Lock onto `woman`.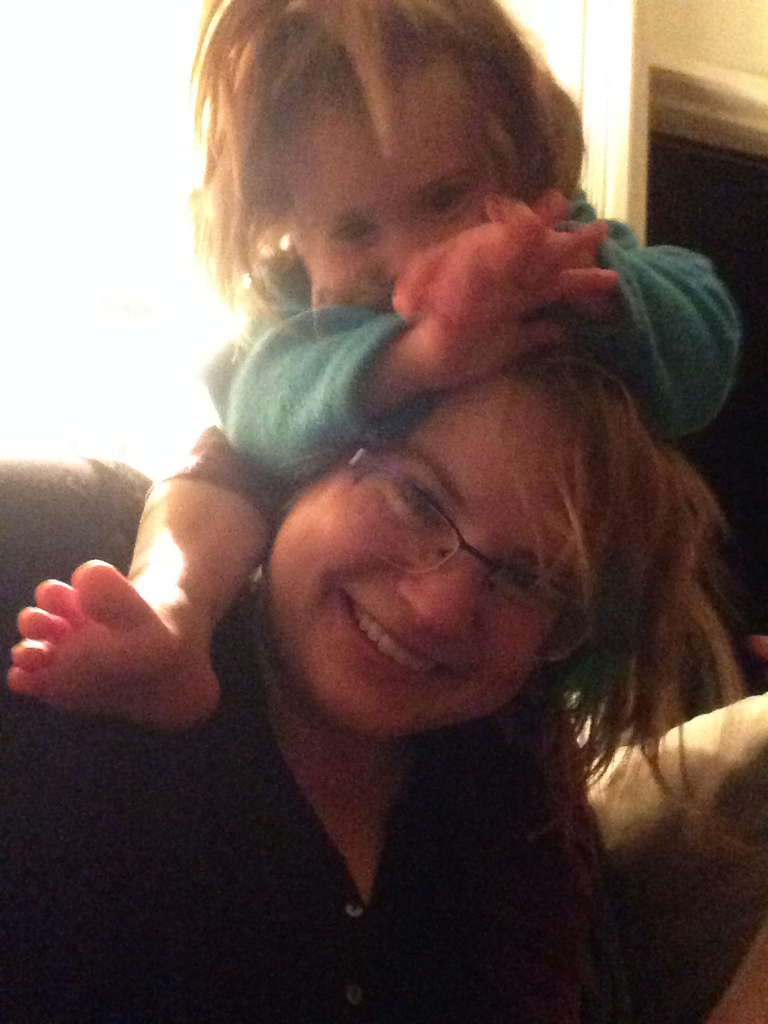
Locked: [0,342,767,1023].
